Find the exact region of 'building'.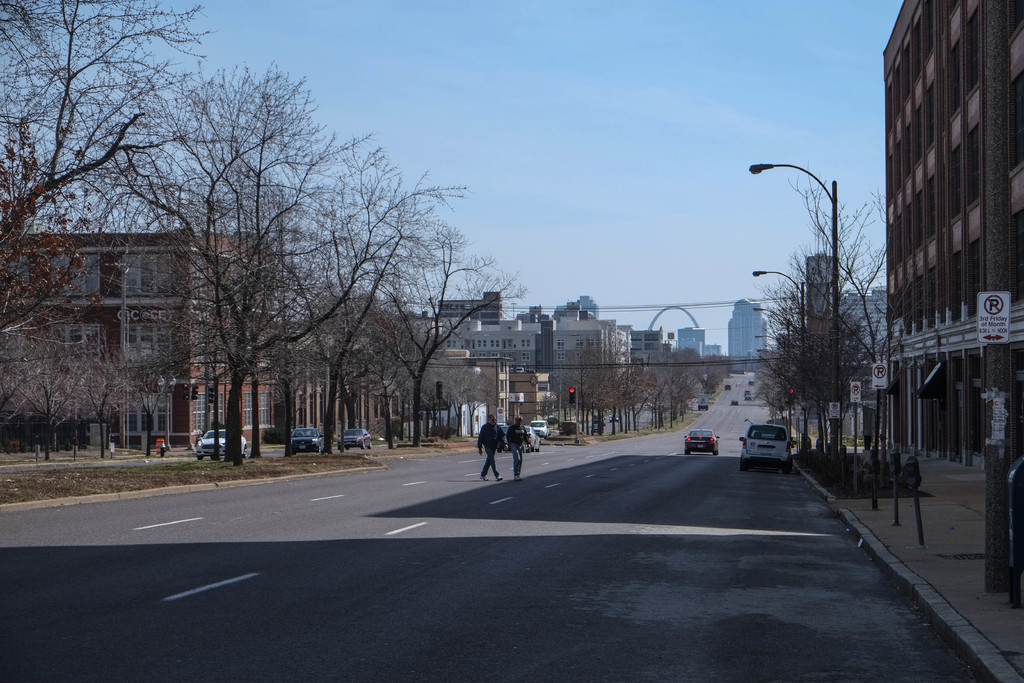
Exact region: detection(622, 330, 663, 360).
